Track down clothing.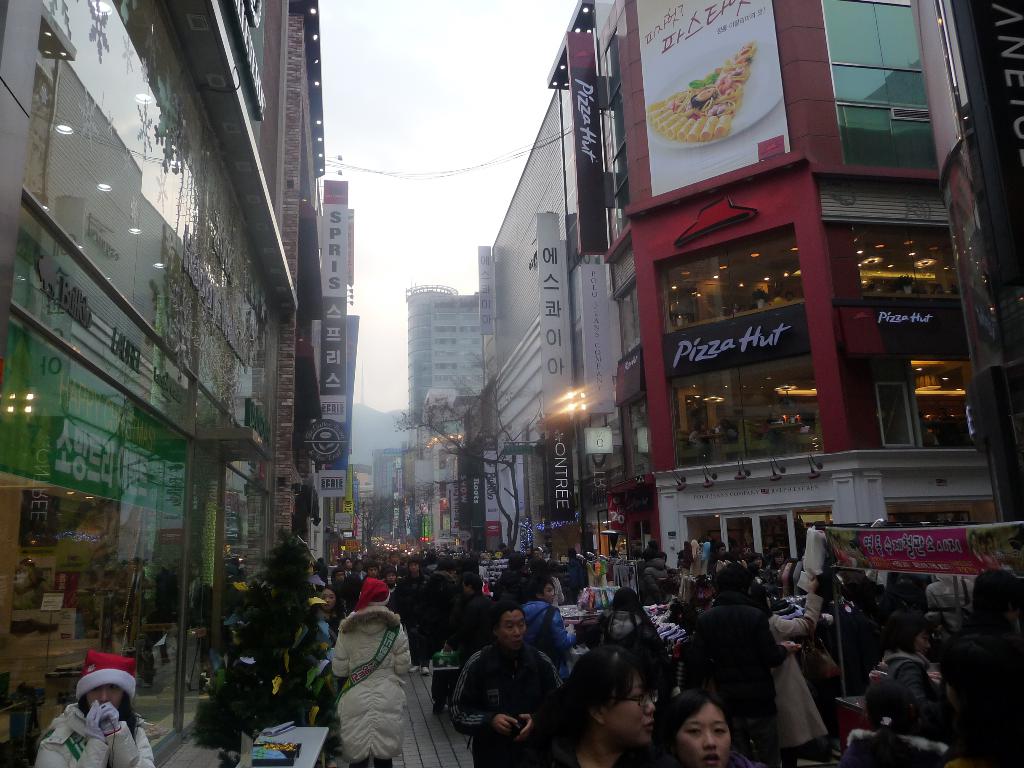
Tracked to locate(515, 598, 578, 669).
